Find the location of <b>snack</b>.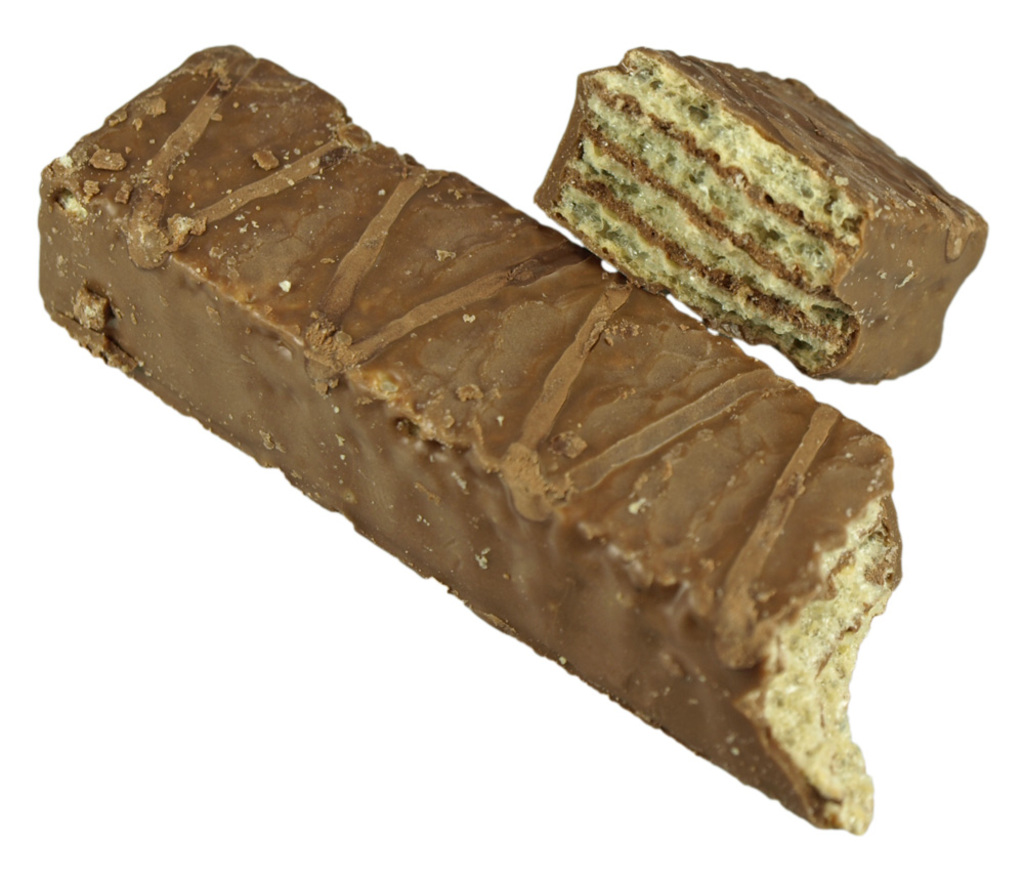
Location: (x1=44, y1=42, x2=905, y2=832).
